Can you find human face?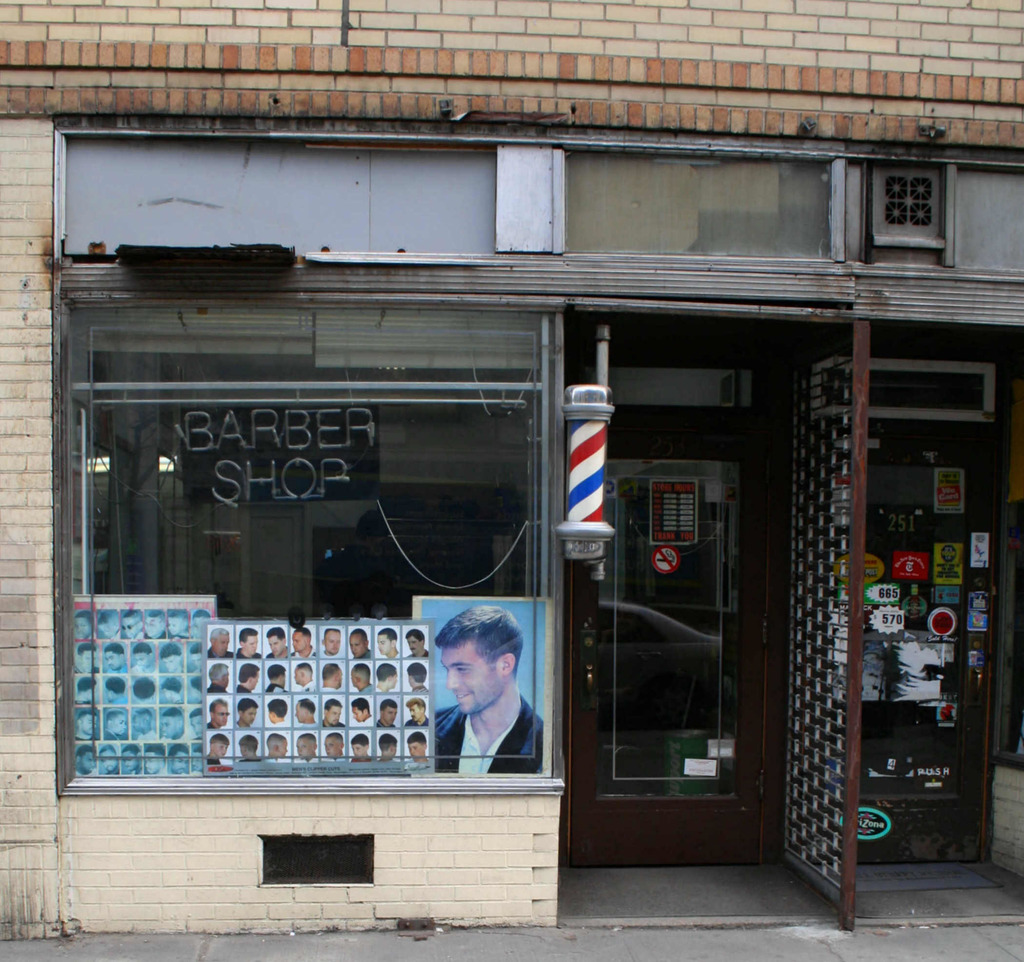
Yes, bounding box: detection(295, 735, 317, 758).
